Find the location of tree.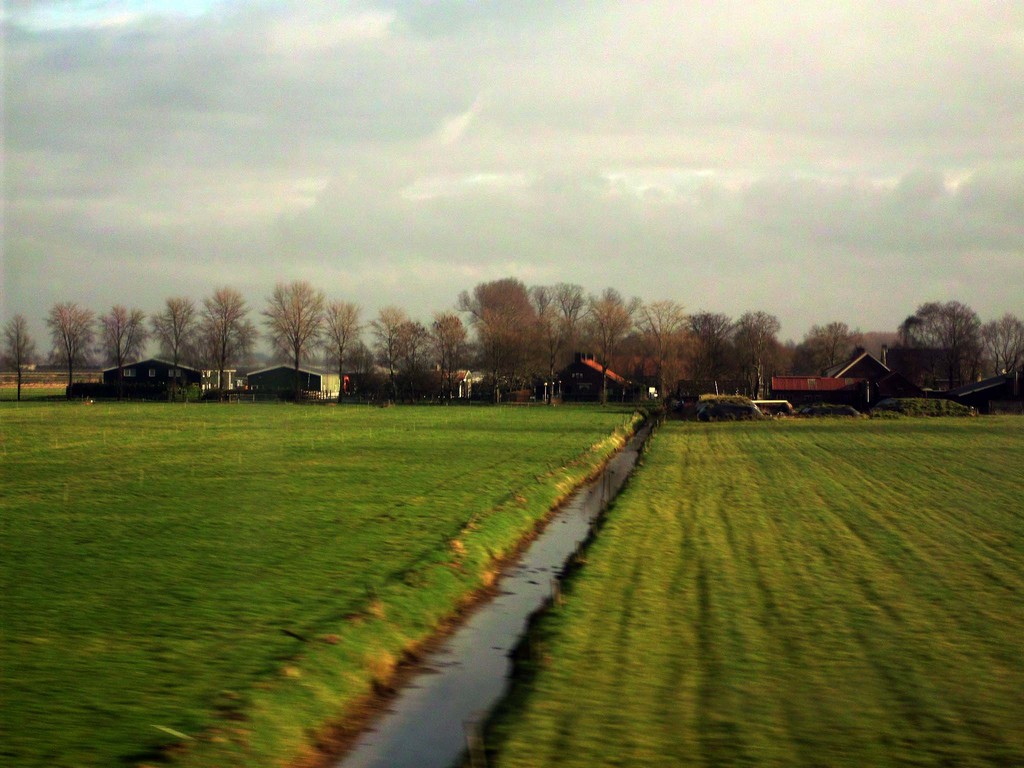
Location: select_region(676, 300, 728, 403).
